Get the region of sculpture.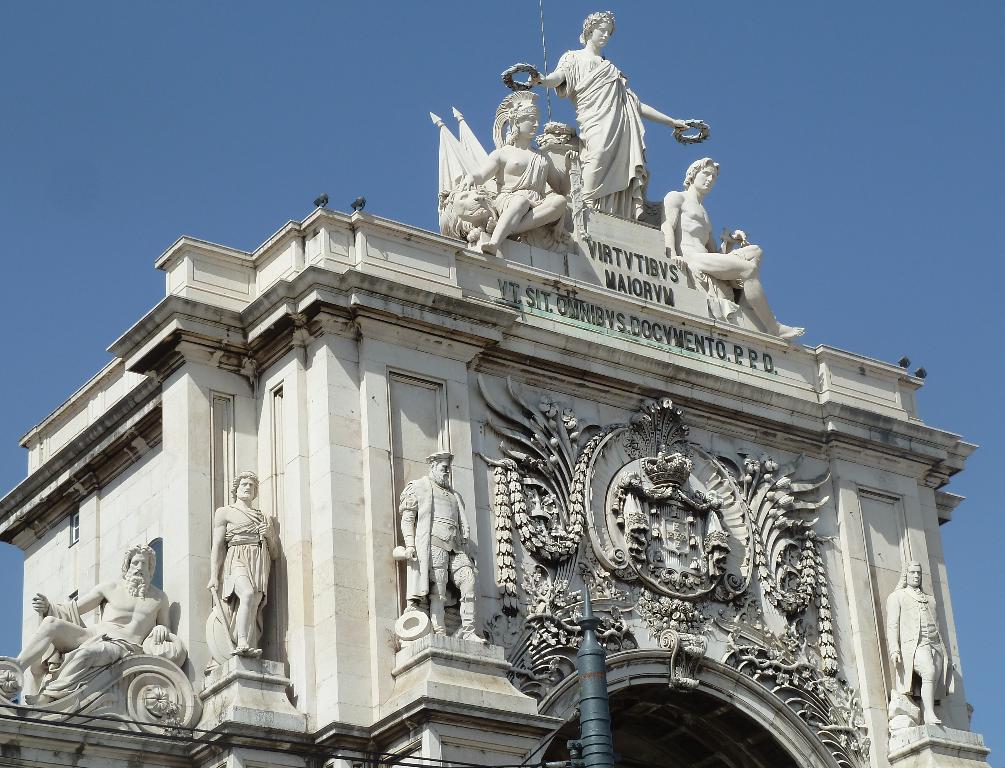
x1=0 y1=539 x2=173 y2=691.
